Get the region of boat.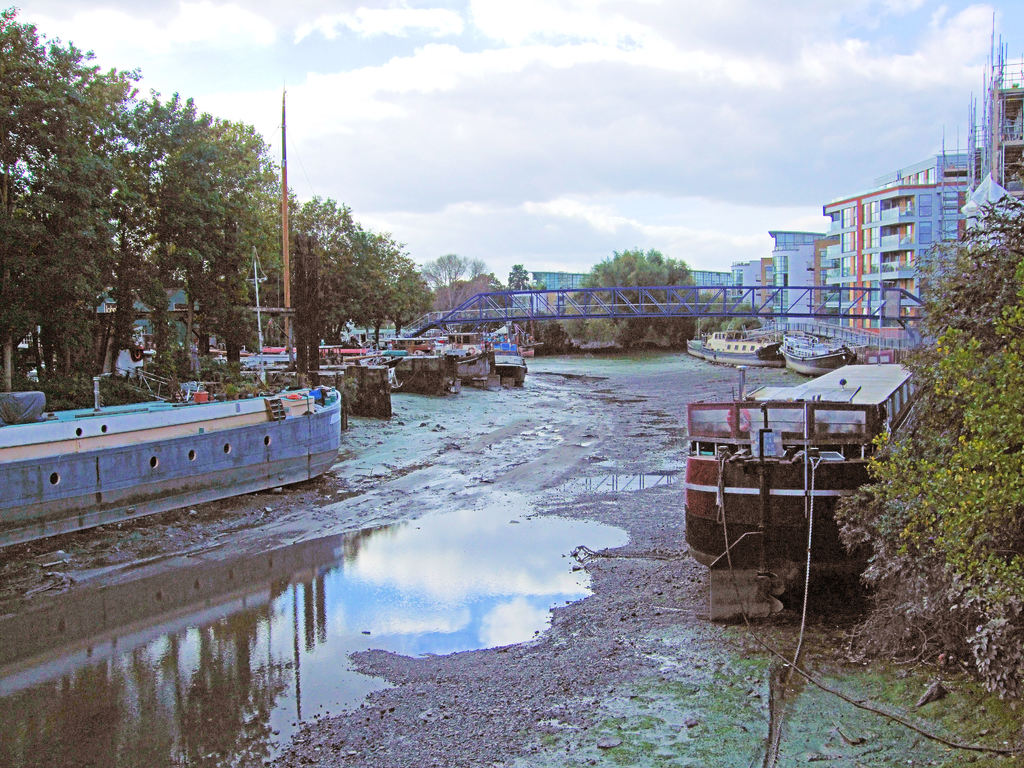
box=[778, 336, 845, 374].
